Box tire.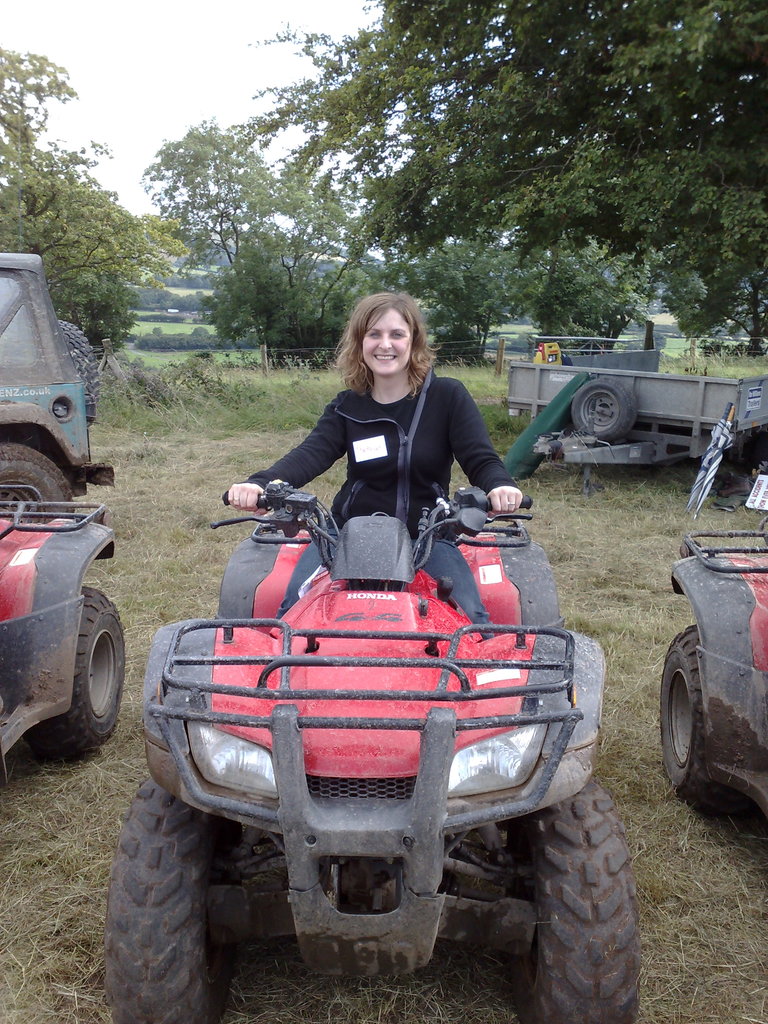
l=108, t=772, r=243, b=1023.
